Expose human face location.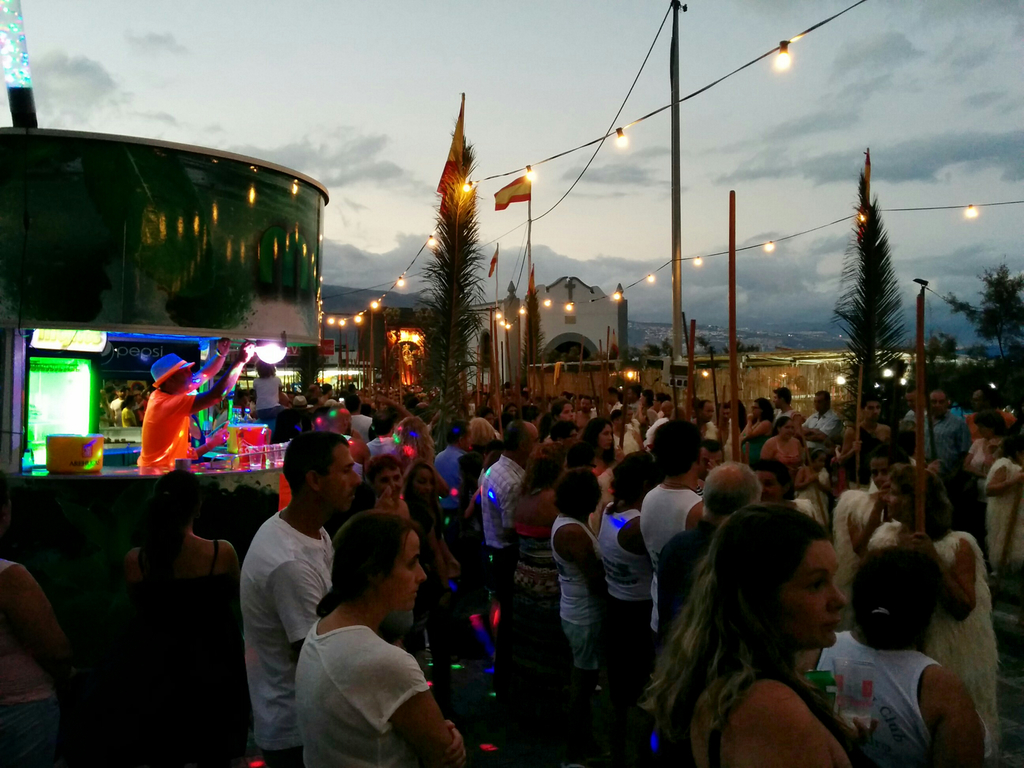
Exposed at detection(881, 481, 903, 521).
